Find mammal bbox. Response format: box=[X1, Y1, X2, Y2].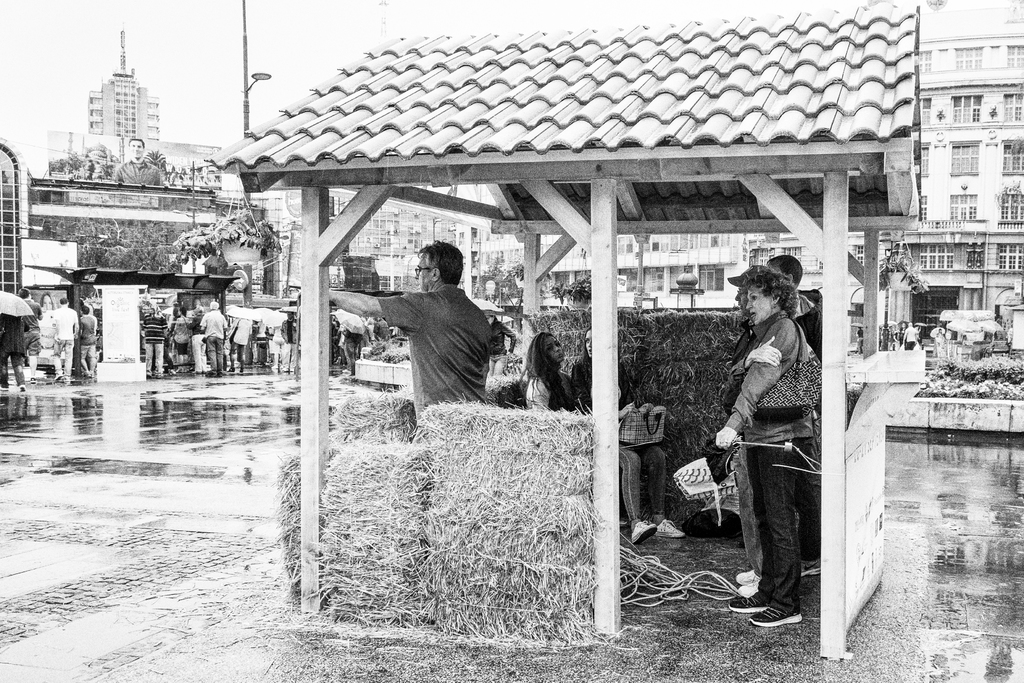
box=[114, 135, 166, 186].
